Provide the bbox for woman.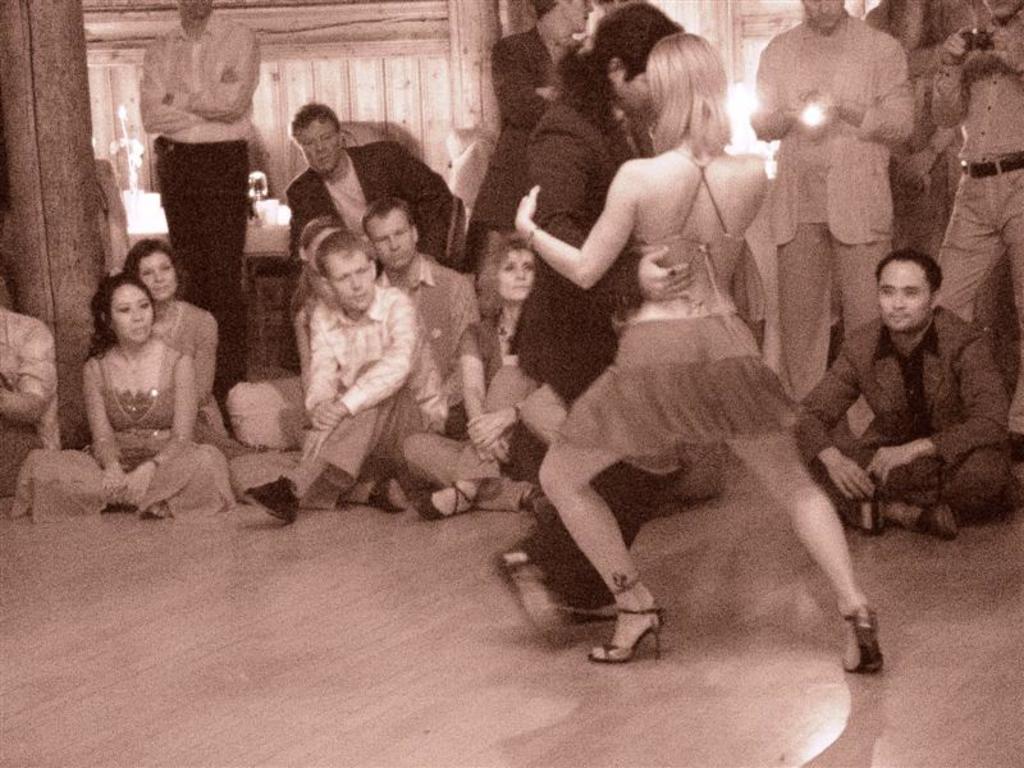
l=230, t=219, r=360, b=429.
